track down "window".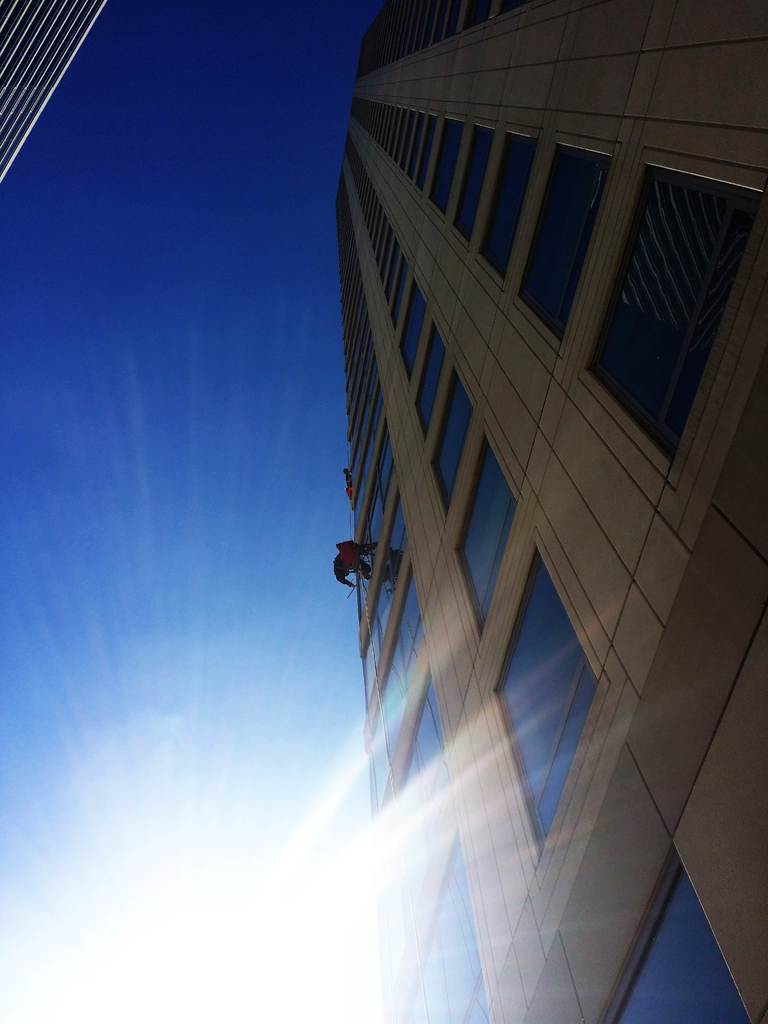
Tracked to bbox=(602, 840, 758, 1023).
